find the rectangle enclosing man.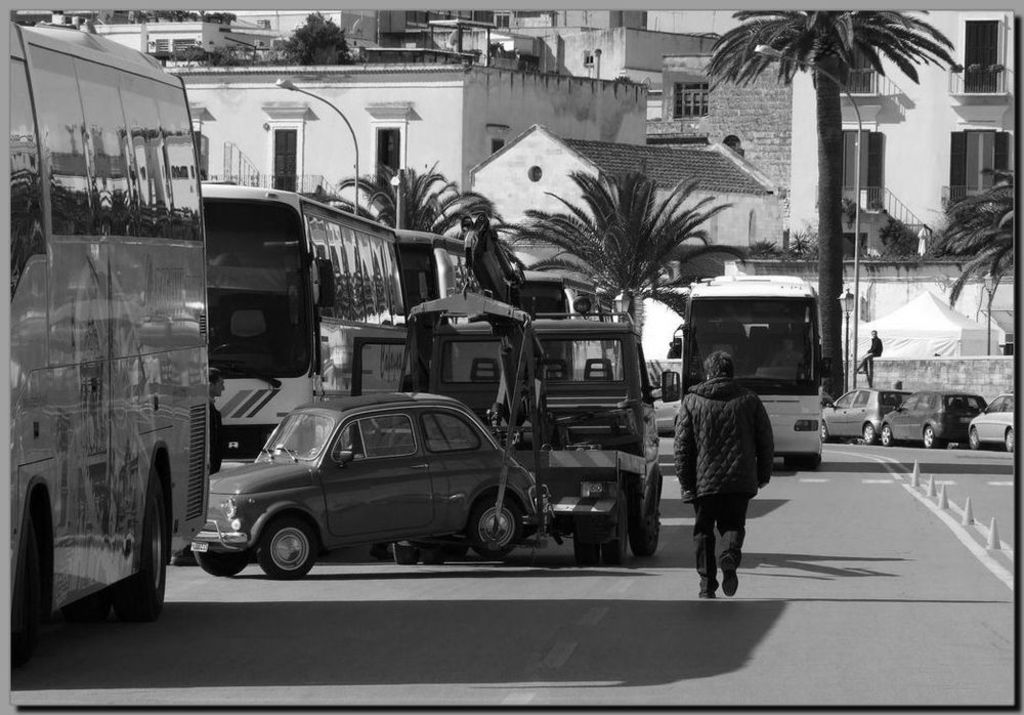
locate(165, 364, 234, 567).
